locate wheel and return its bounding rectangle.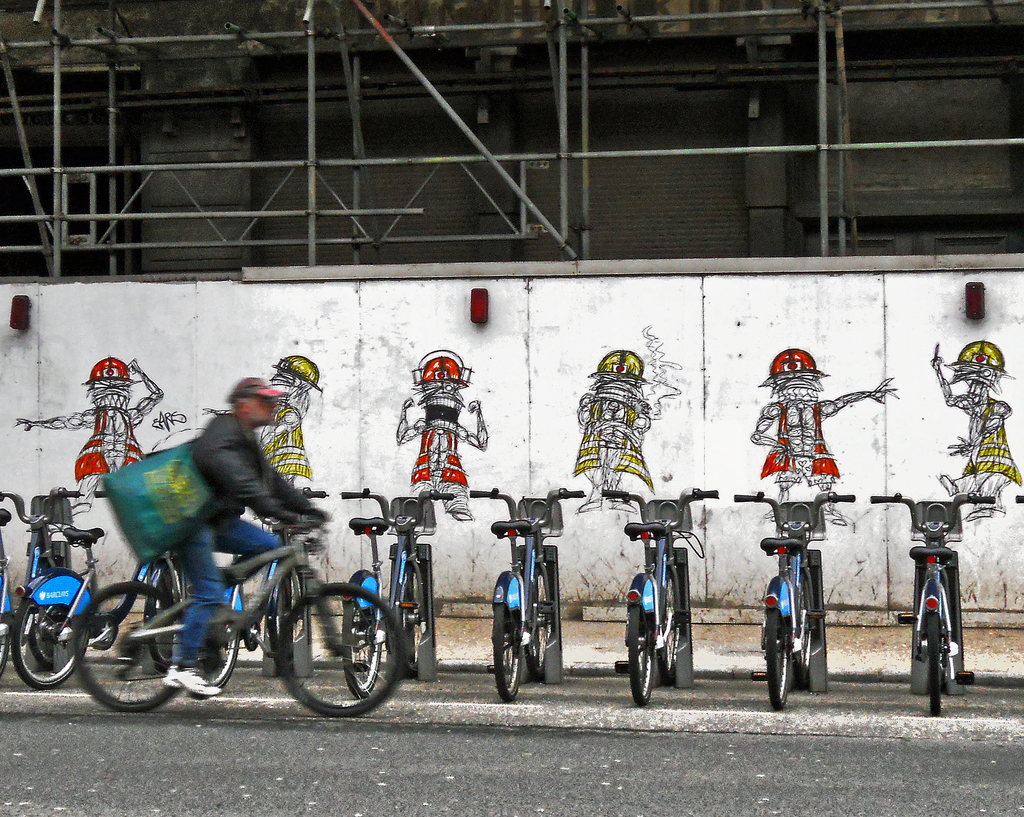
box(248, 557, 302, 654).
